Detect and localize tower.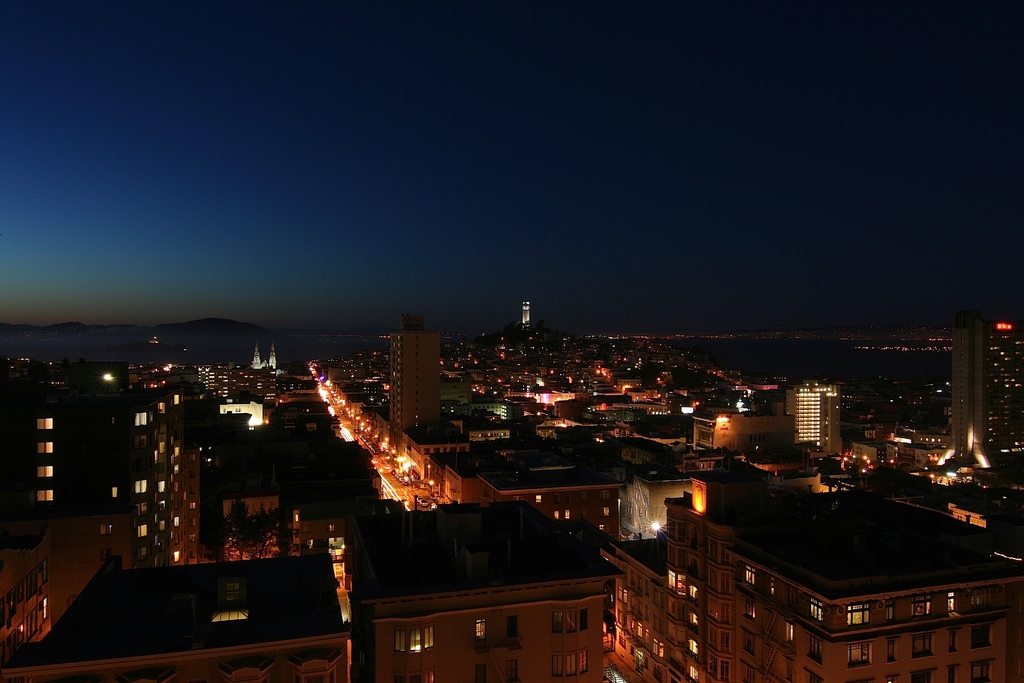
Localized at {"x1": 392, "y1": 313, "x2": 445, "y2": 439}.
